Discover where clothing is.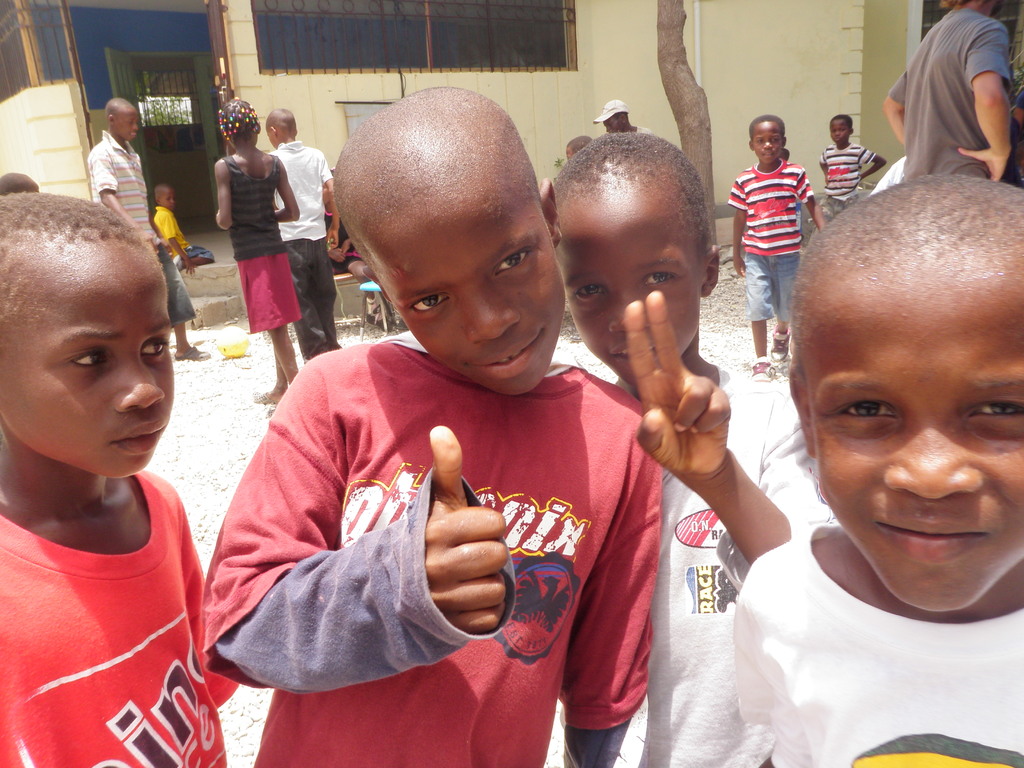
Discovered at box=[215, 147, 303, 333].
